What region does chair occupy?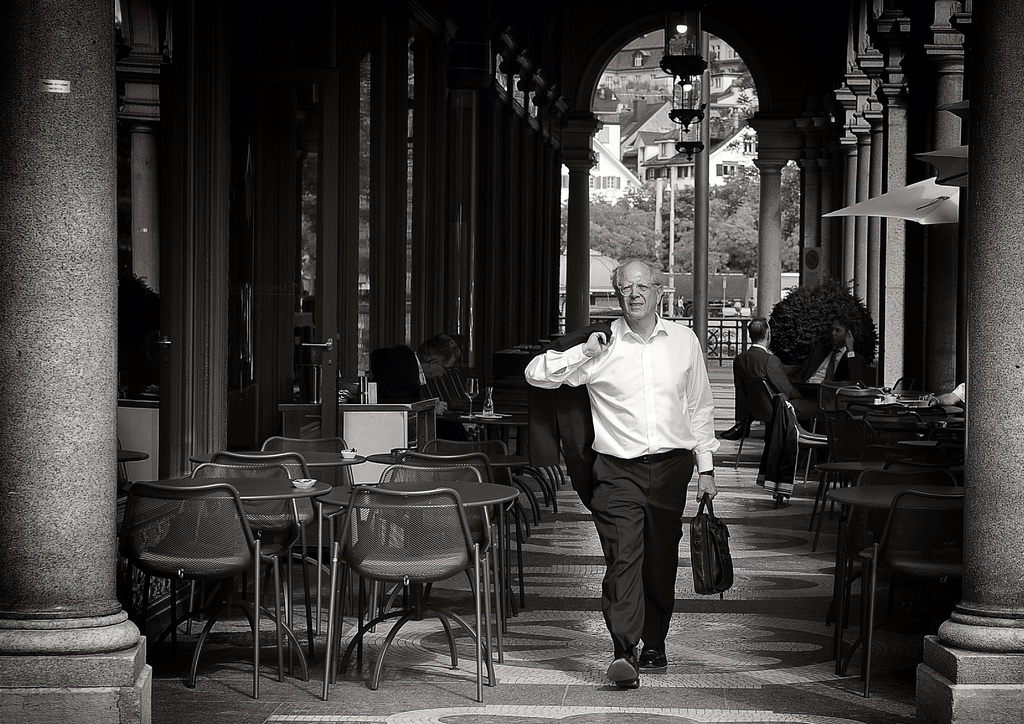
left=736, top=374, right=800, bottom=471.
